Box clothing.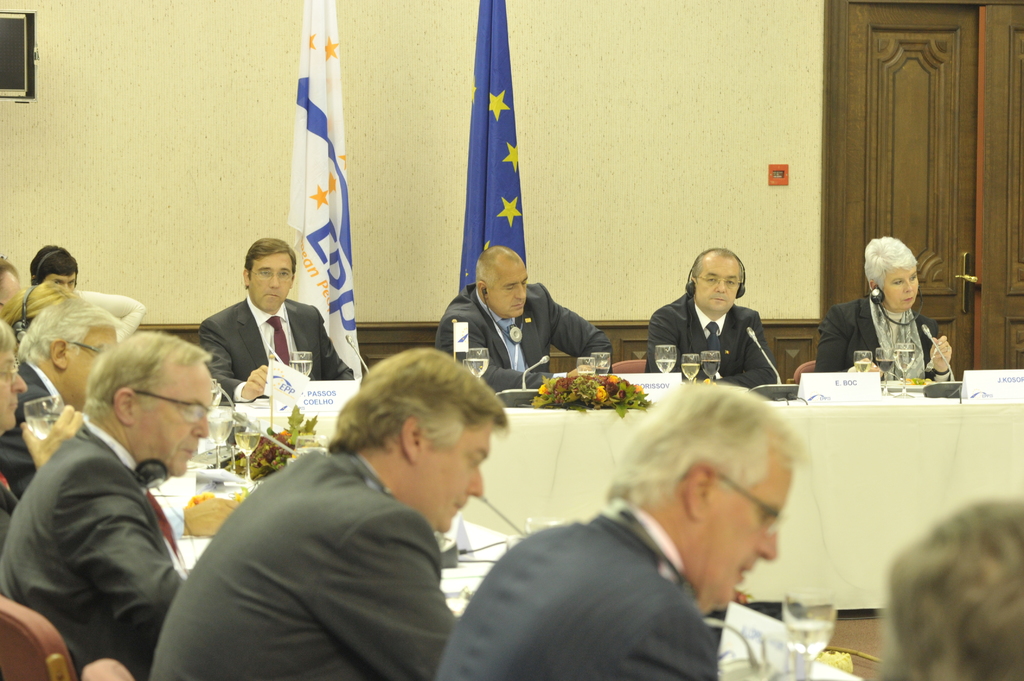
rect(424, 492, 730, 680).
